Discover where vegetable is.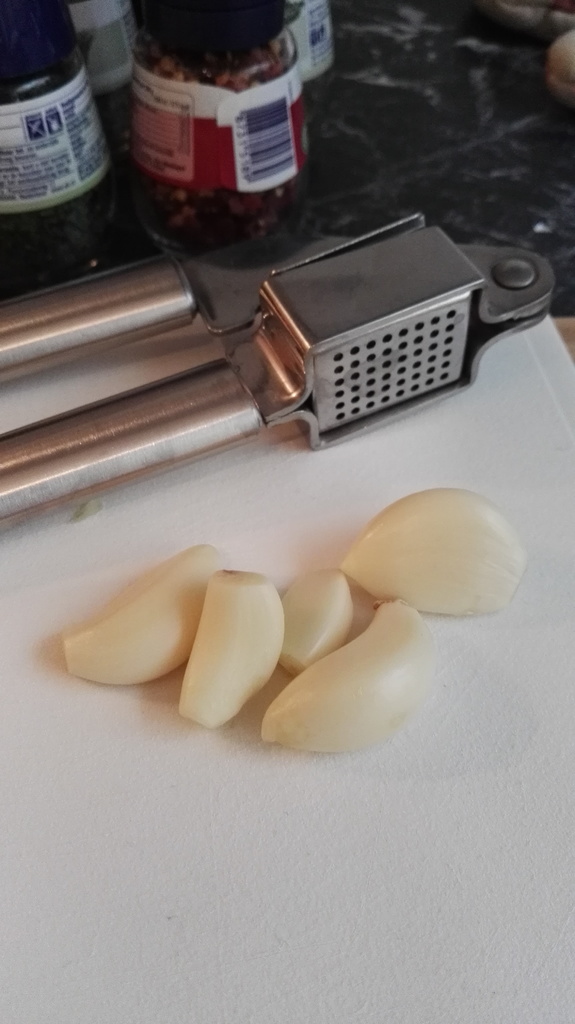
Discovered at (left=257, top=604, right=439, bottom=753).
